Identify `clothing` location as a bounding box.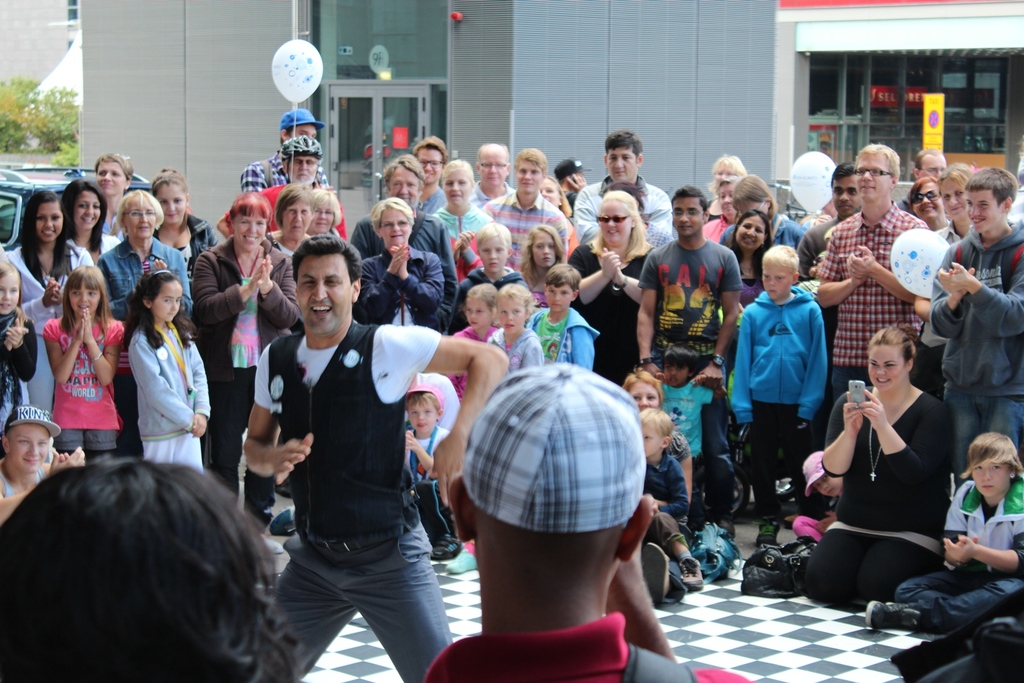
x1=570 y1=236 x2=652 y2=379.
